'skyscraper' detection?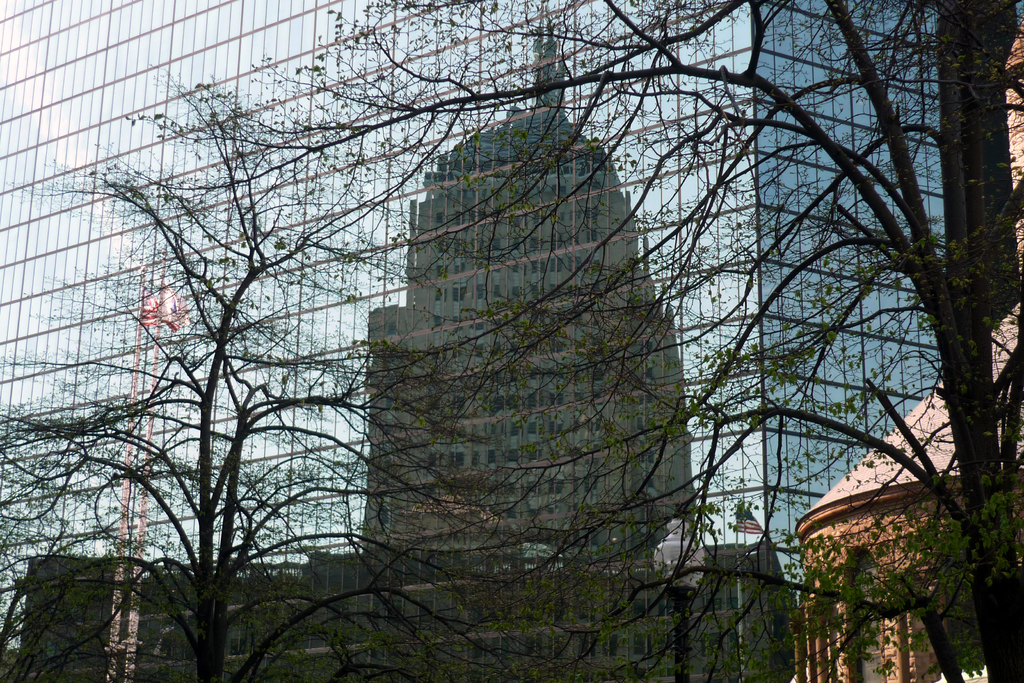
select_region(0, 0, 945, 682)
